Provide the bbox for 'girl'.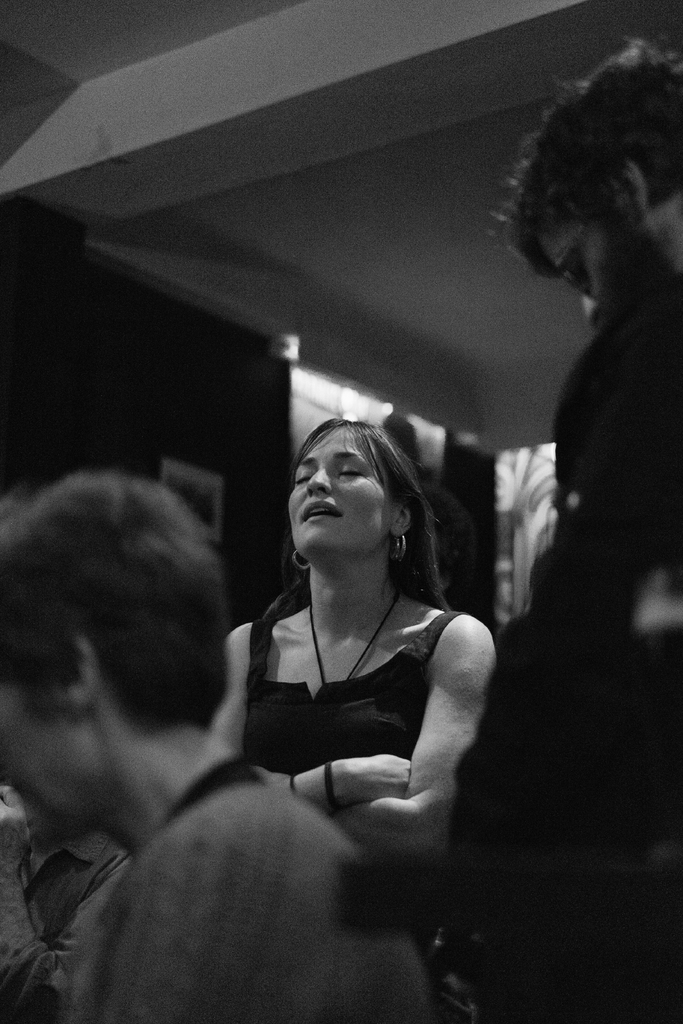
[209, 408, 507, 914].
